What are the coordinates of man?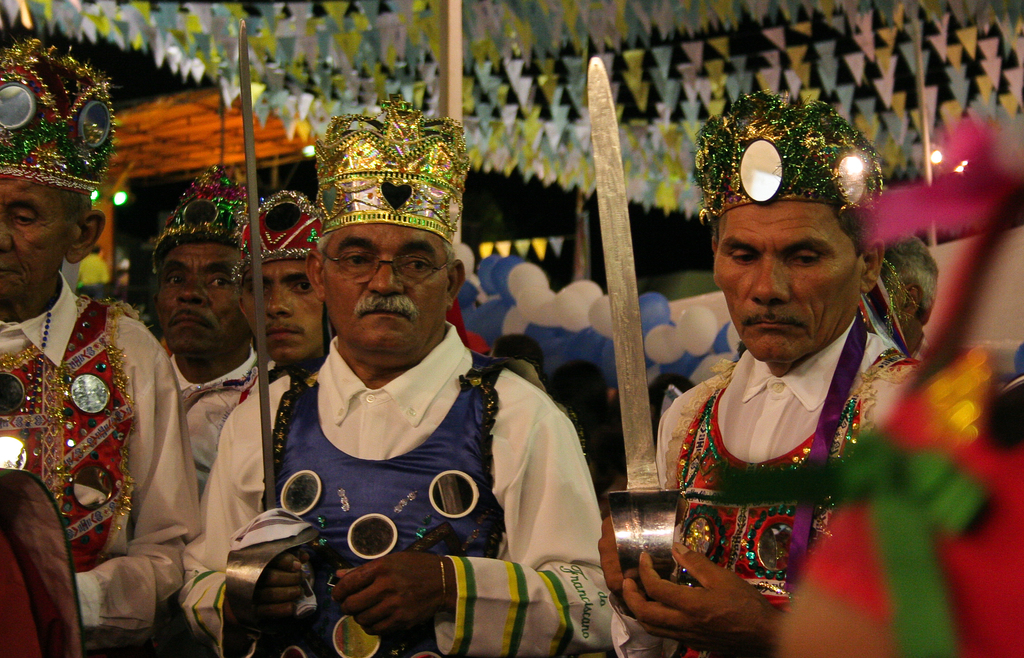
BBox(612, 128, 945, 637).
